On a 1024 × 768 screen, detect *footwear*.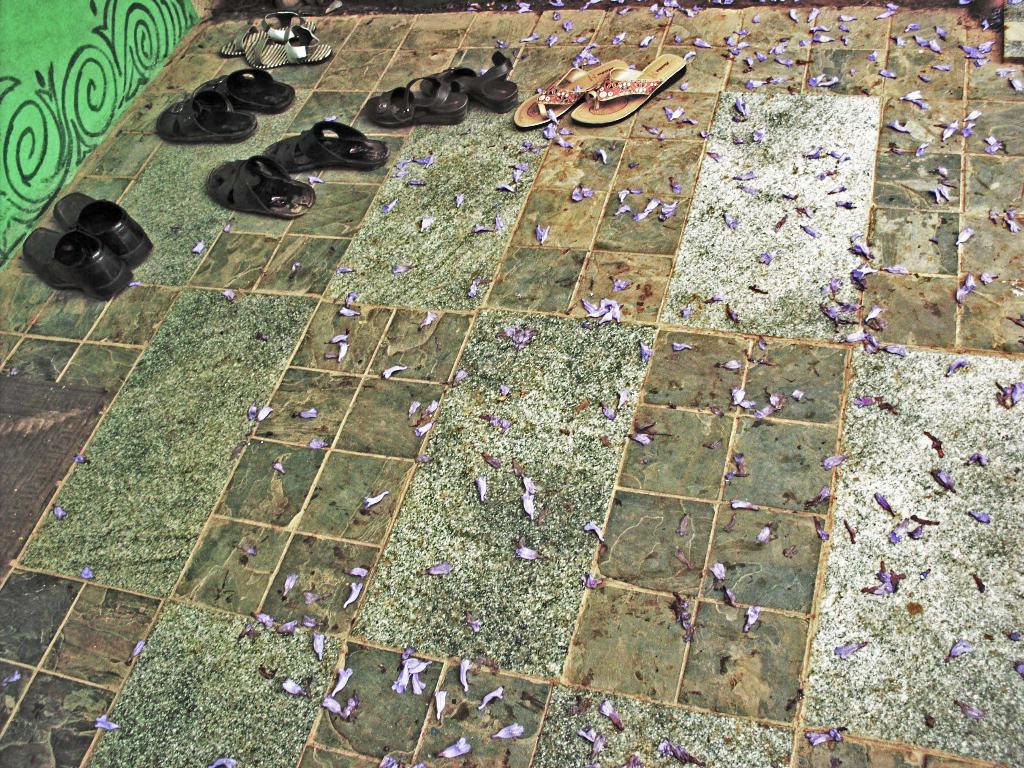
<box>426,50,520,120</box>.
